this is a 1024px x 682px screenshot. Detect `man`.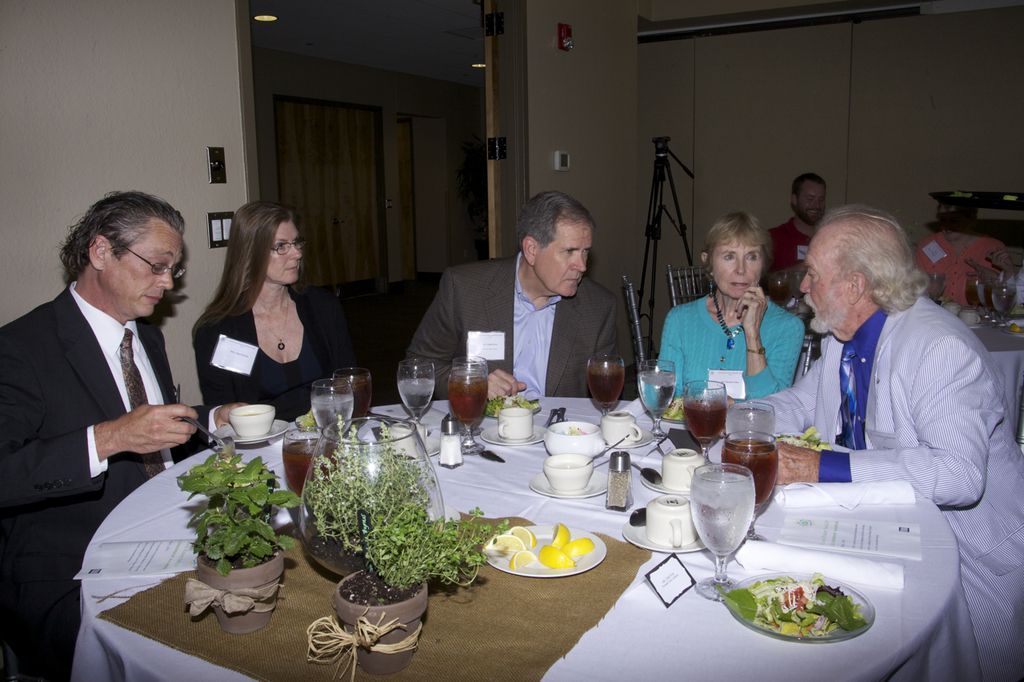
(left=734, top=206, right=1023, bottom=681).
